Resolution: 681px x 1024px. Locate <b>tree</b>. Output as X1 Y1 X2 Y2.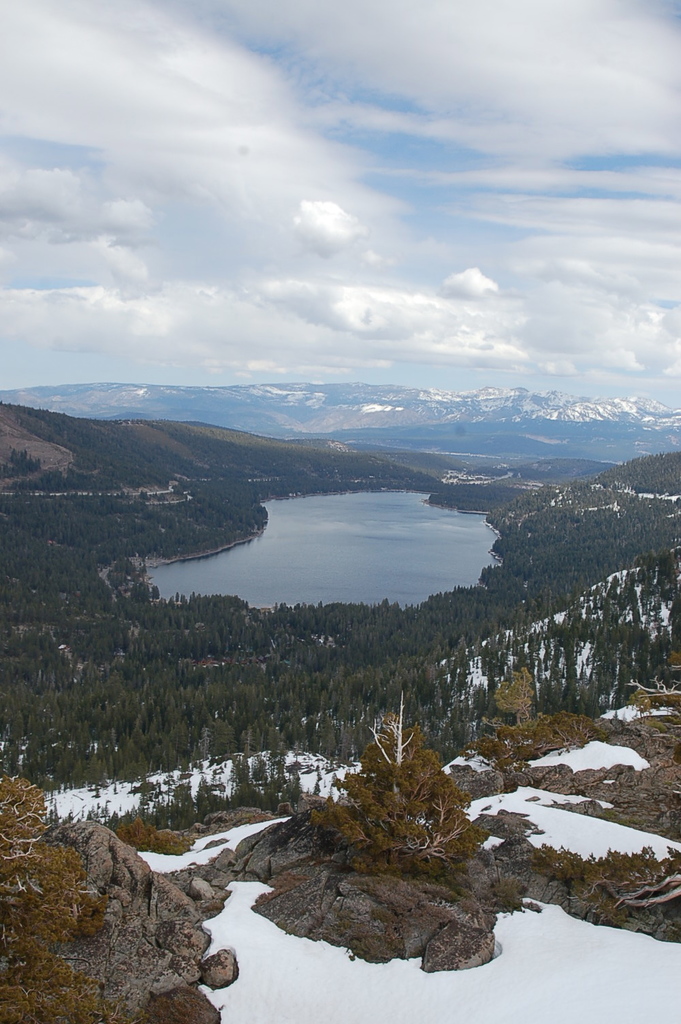
289 697 503 910.
